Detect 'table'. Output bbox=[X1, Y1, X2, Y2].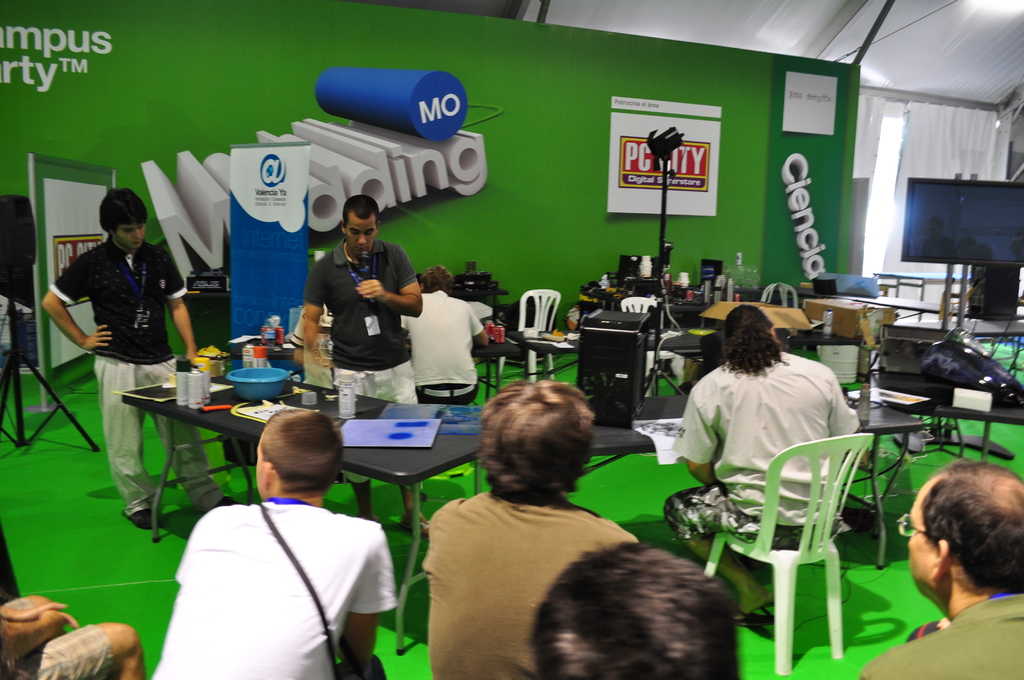
bbox=[641, 401, 929, 567].
